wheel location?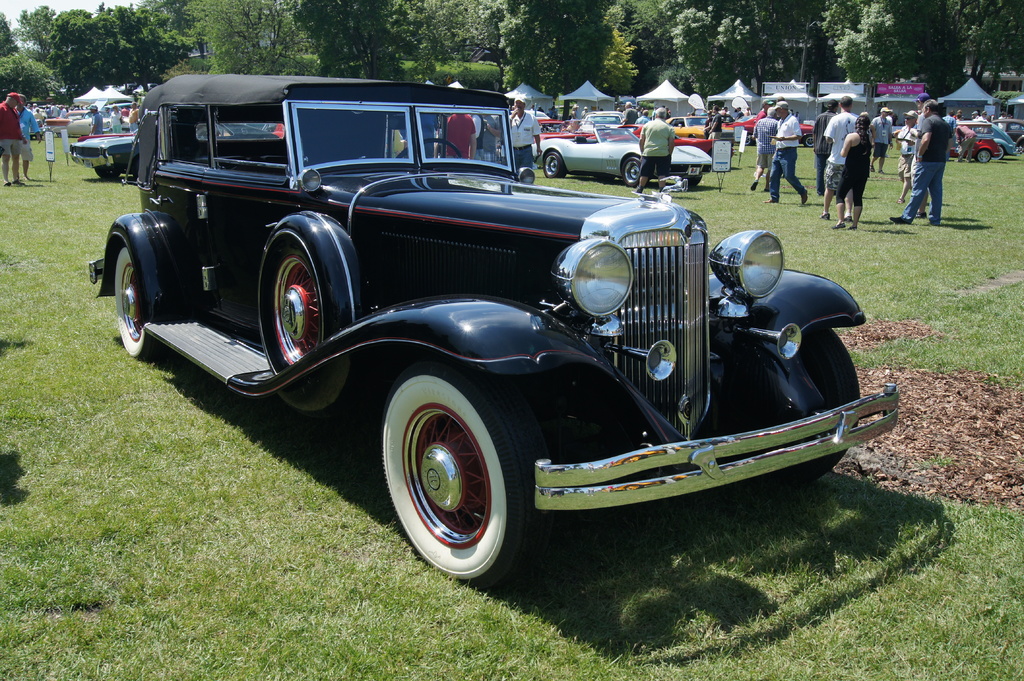
box(367, 359, 531, 584)
